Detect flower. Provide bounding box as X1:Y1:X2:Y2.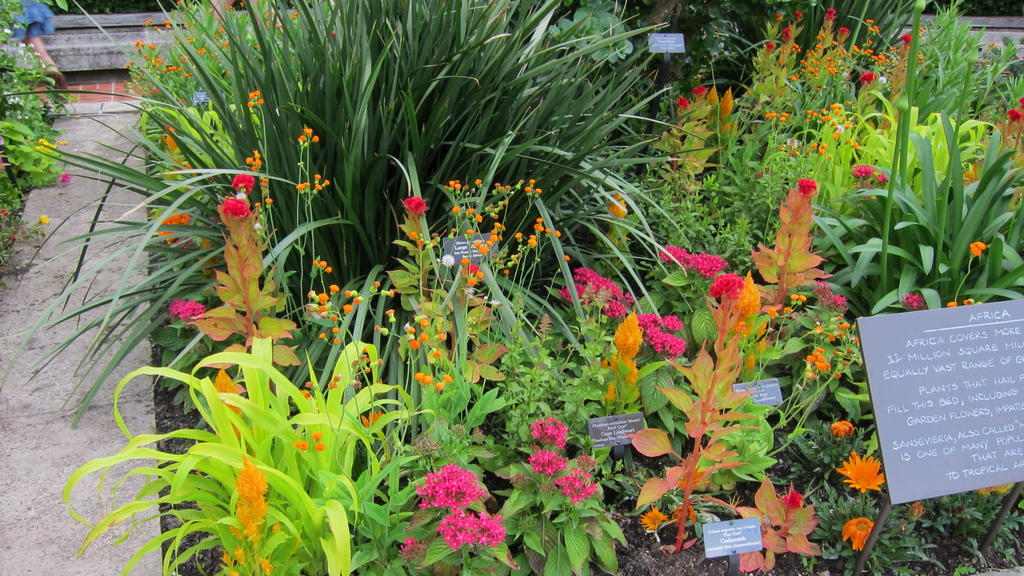
841:29:849:36.
